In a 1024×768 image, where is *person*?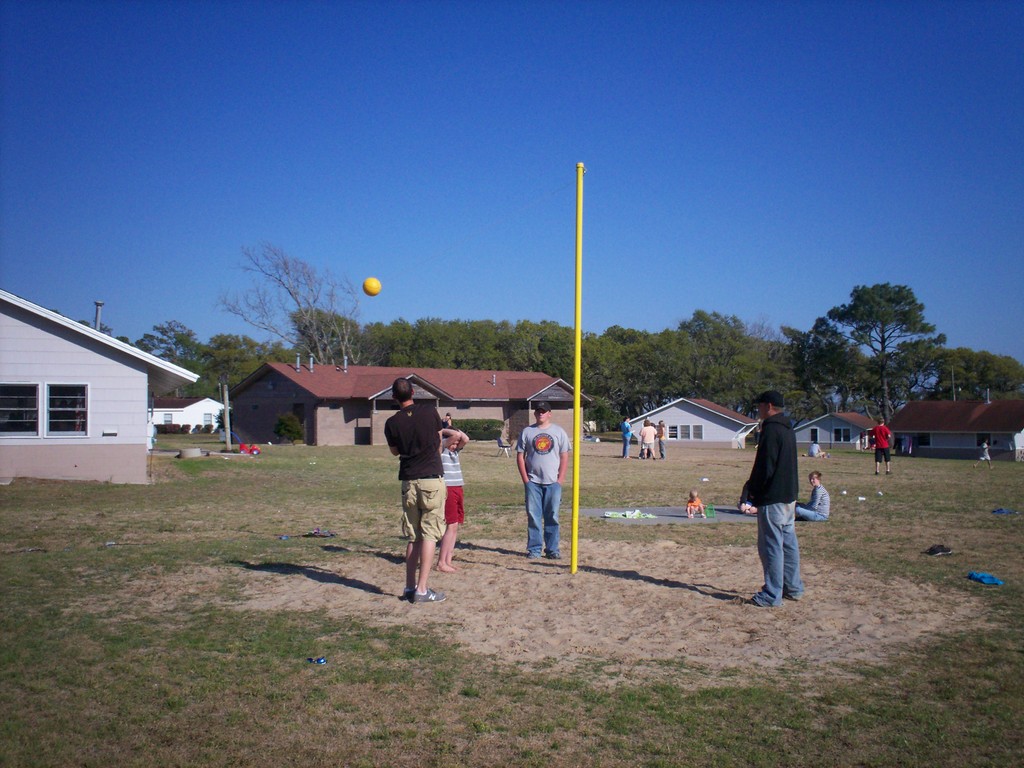
BBox(378, 375, 445, 597).
